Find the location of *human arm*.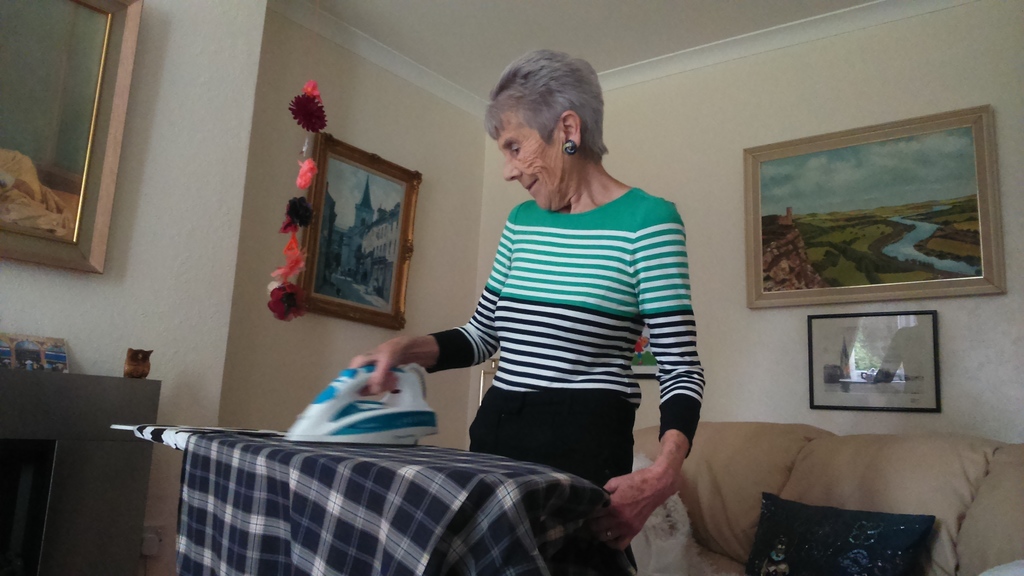
Location: locate(586, 209, 704, 548).
